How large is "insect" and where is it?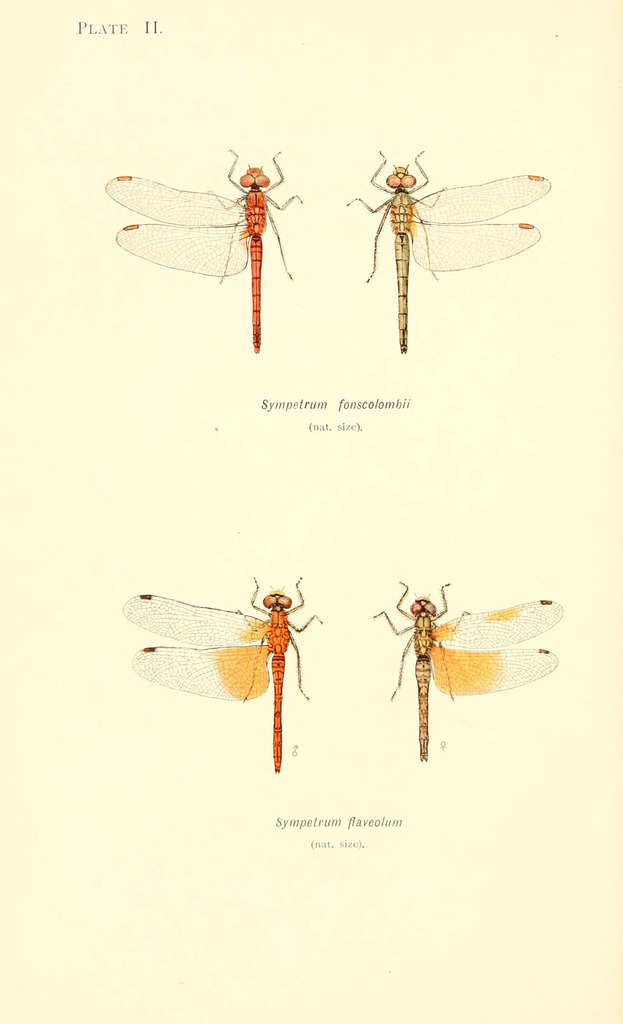
Bounding box: [left=123, top=577, right=321, bottom=771].
